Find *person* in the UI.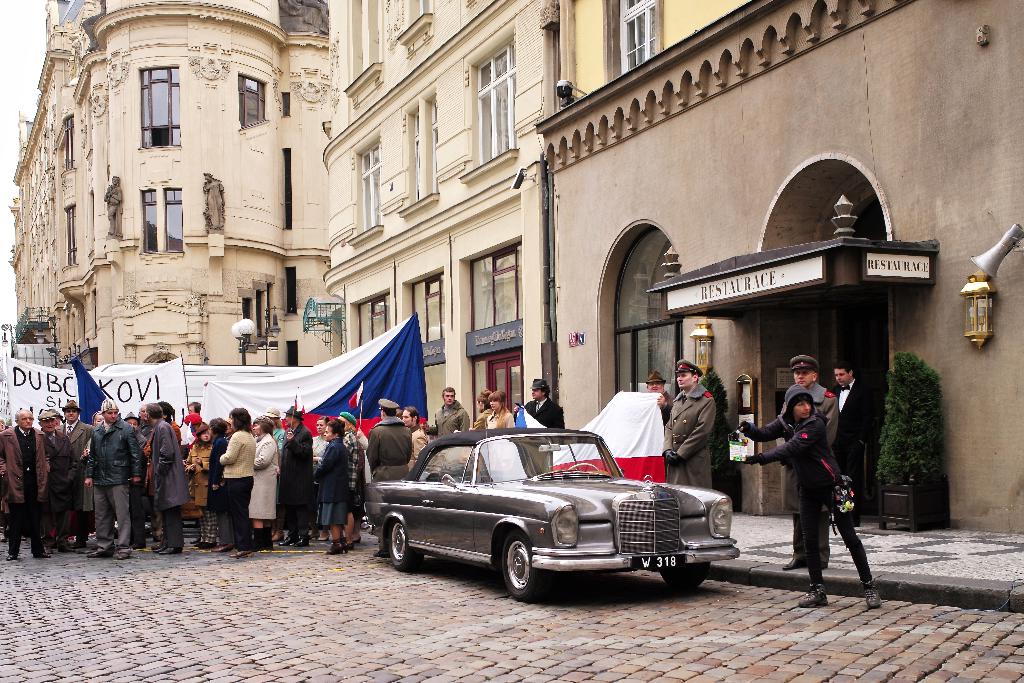
UI element at <bbox>393, 402, 430, 472</bbox>.
